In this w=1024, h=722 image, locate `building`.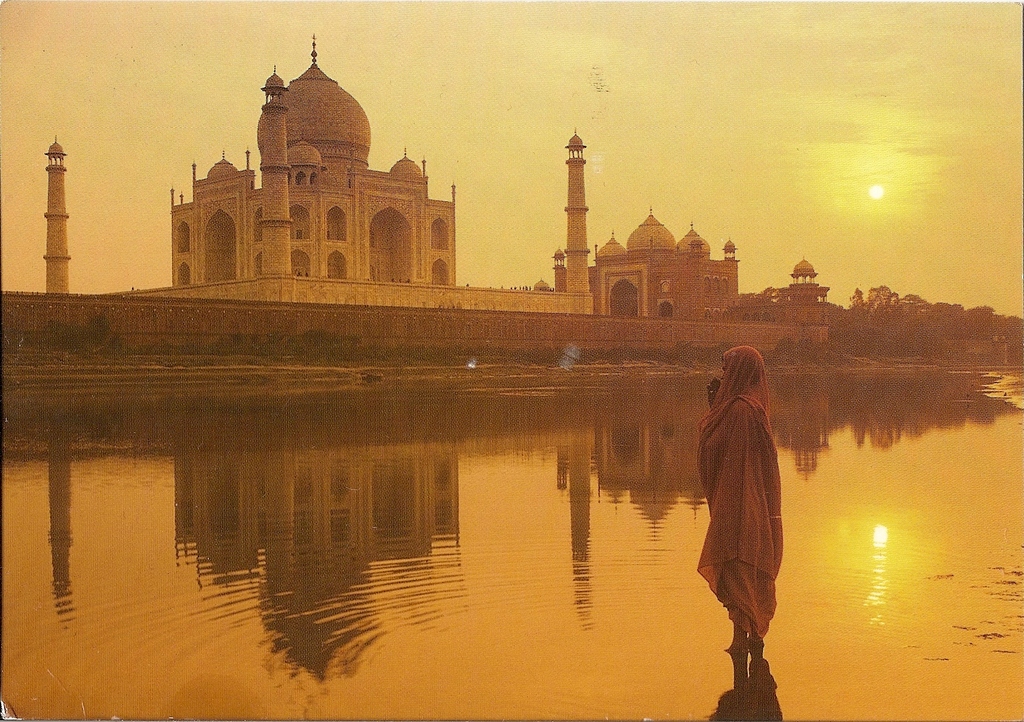
Bounding box: bbox=(556, 205, 739, 321).
